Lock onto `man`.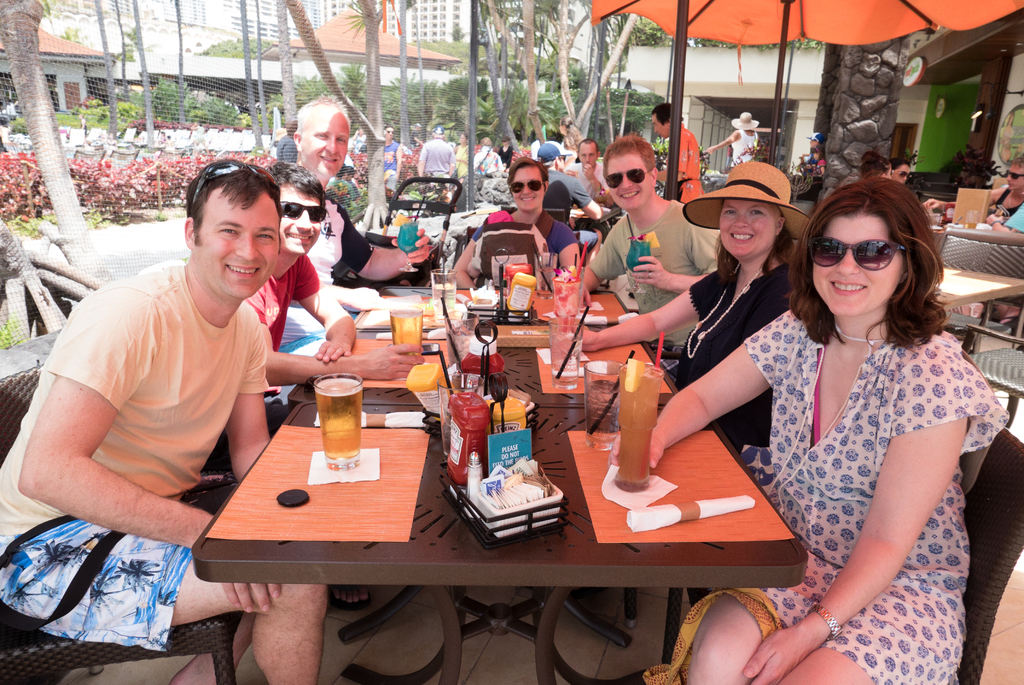
Locked: x1=991 y1=158 x2=1023 y2=216.
